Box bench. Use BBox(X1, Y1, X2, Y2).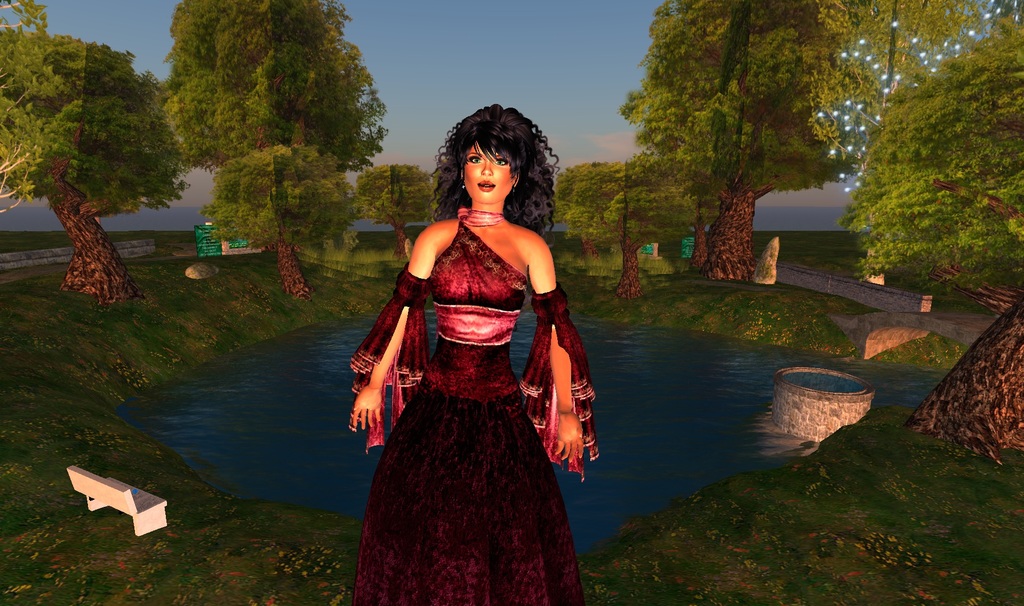
BBox(187, 255, 239, 287).
